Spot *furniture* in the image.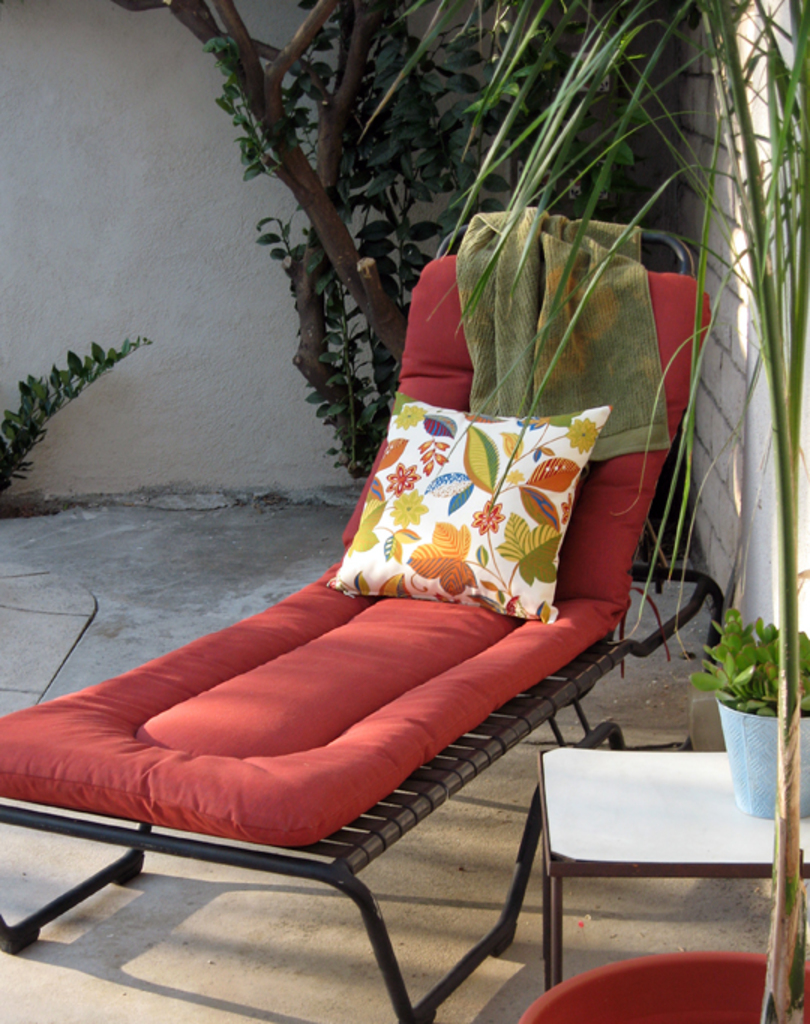
*furniture* found at 0,208,726,1023.
